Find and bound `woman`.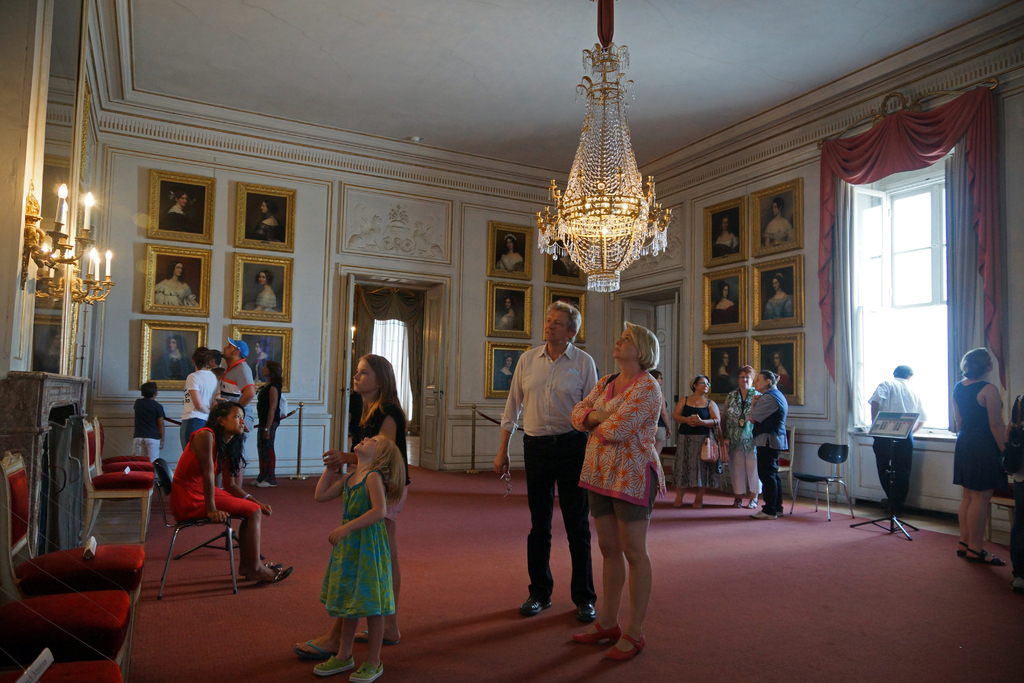
Bound: (left=169, top=403, right=290, bottom=584).
